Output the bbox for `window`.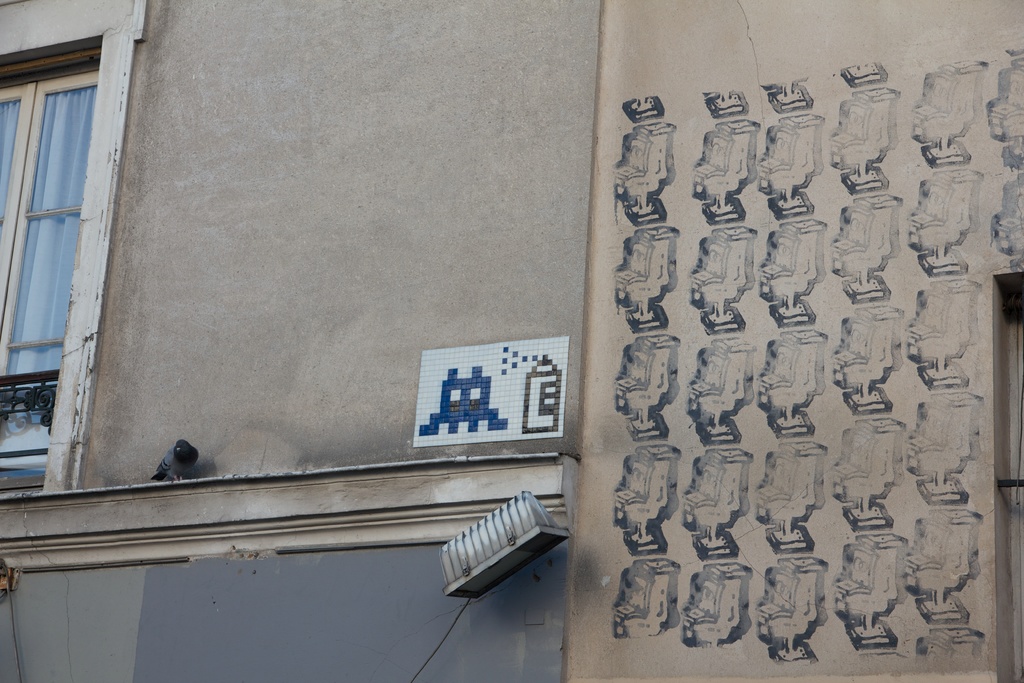
bbox=[8, 2, 111, 429].
